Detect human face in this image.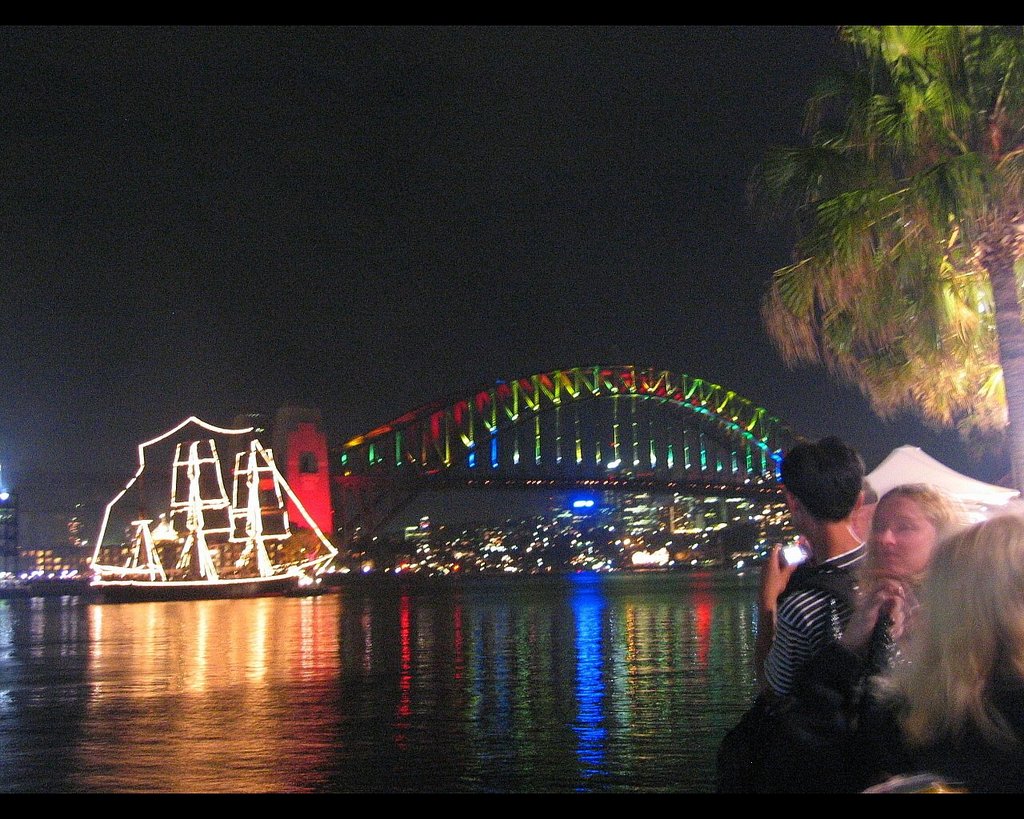
Detection: 870/499/936/577.
